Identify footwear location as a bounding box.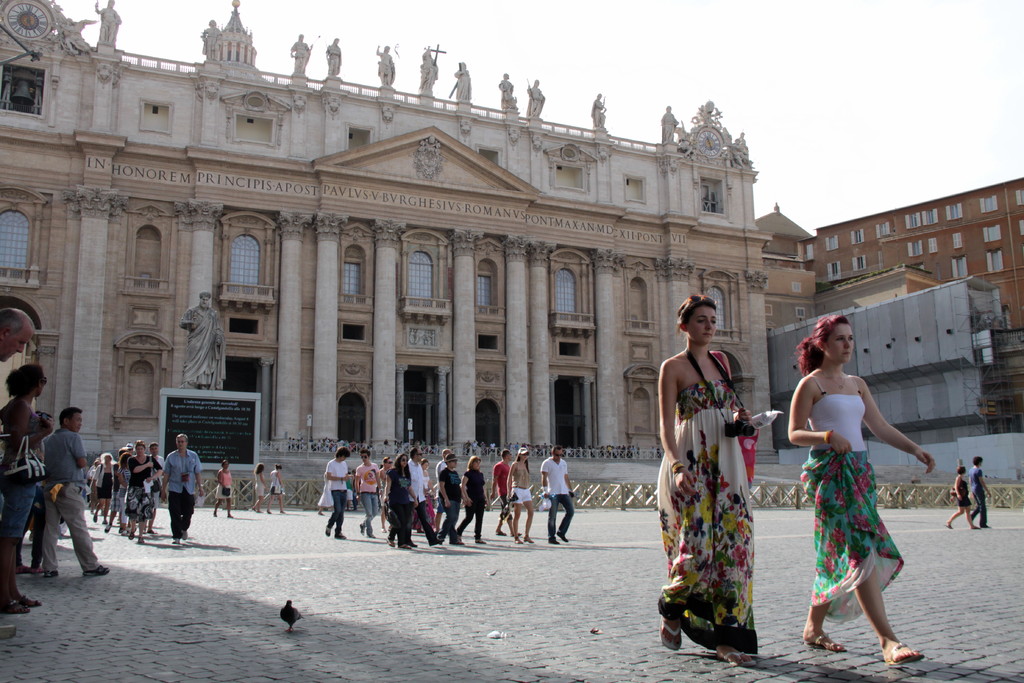
bbox=[545, 533, 561, 545].
